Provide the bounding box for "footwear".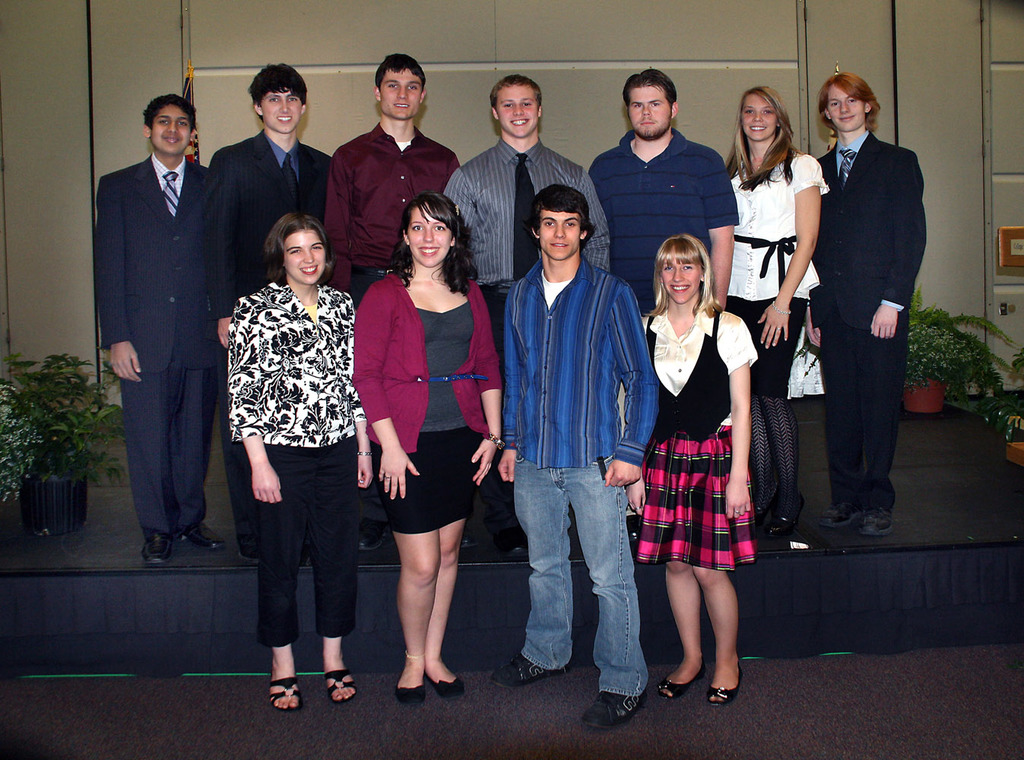
pyautogui.locateOnScreen(141, 530, 164, 565).
